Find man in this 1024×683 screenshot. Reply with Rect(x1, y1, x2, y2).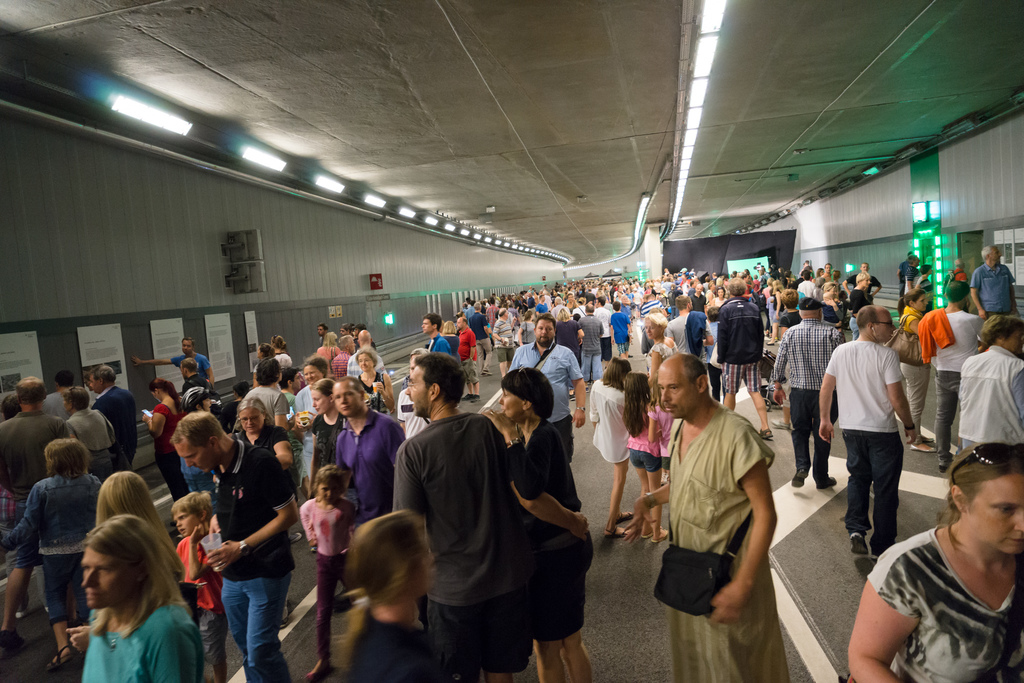
Rect(947, 308, 1021, 456).
